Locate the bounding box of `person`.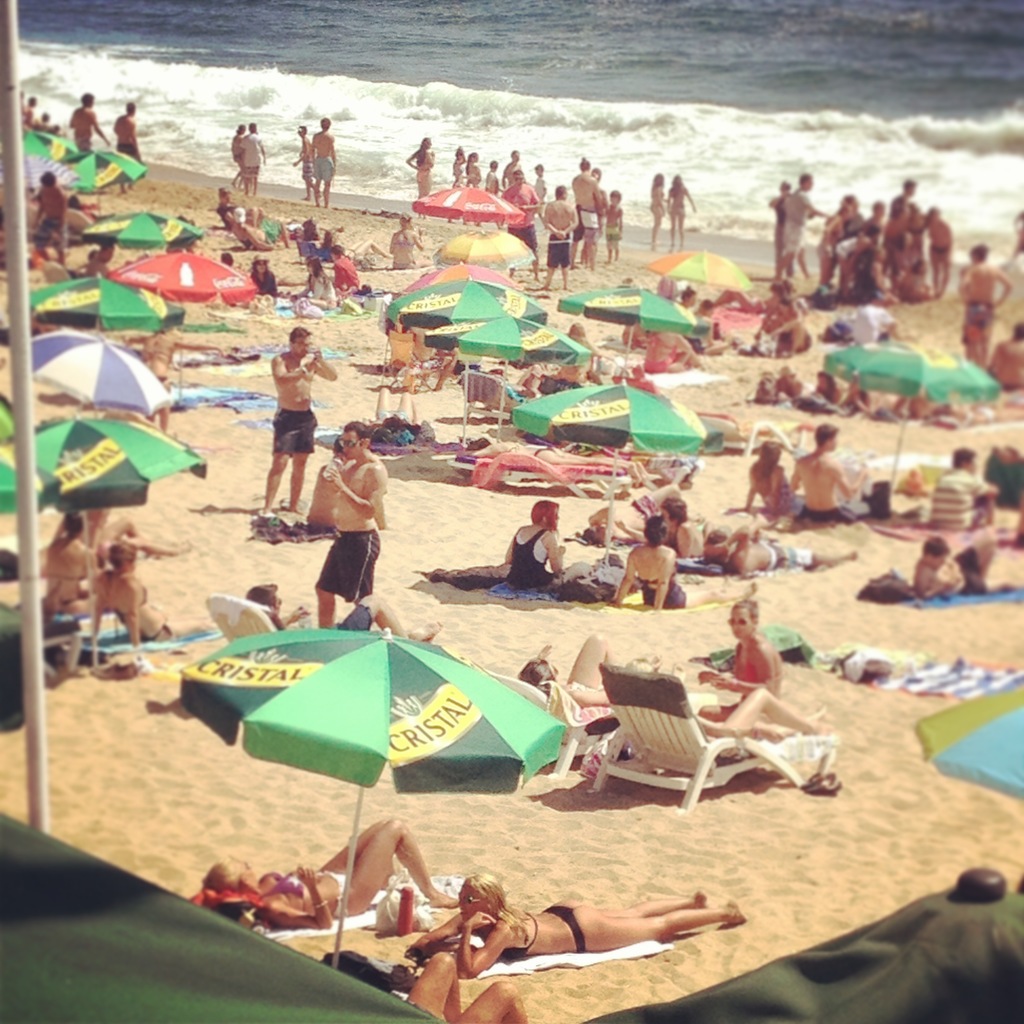
Bounding box: left=693, top=603, right=784, bottom=726.
